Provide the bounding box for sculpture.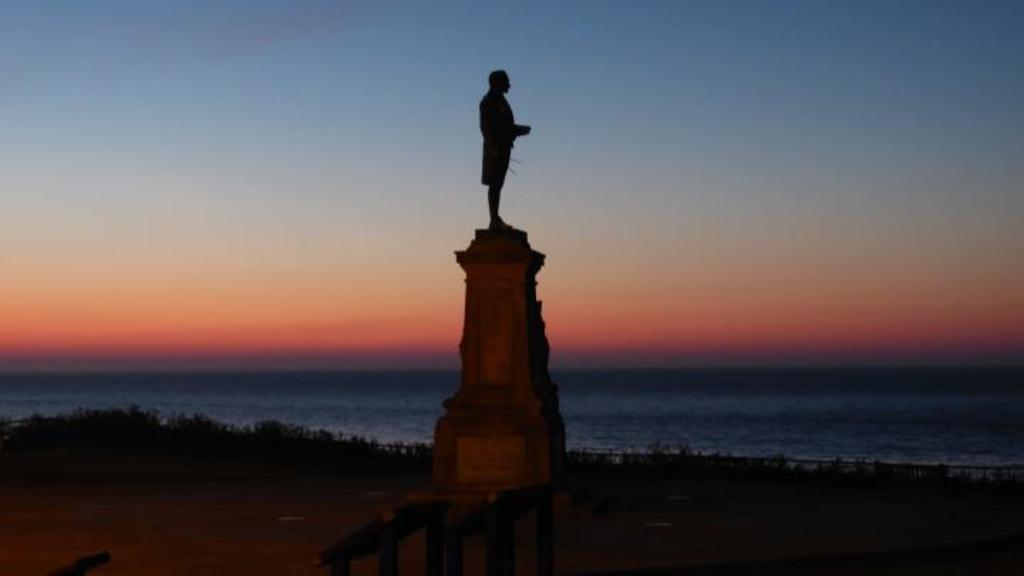
l=475, t=58, r=532, b=235.
